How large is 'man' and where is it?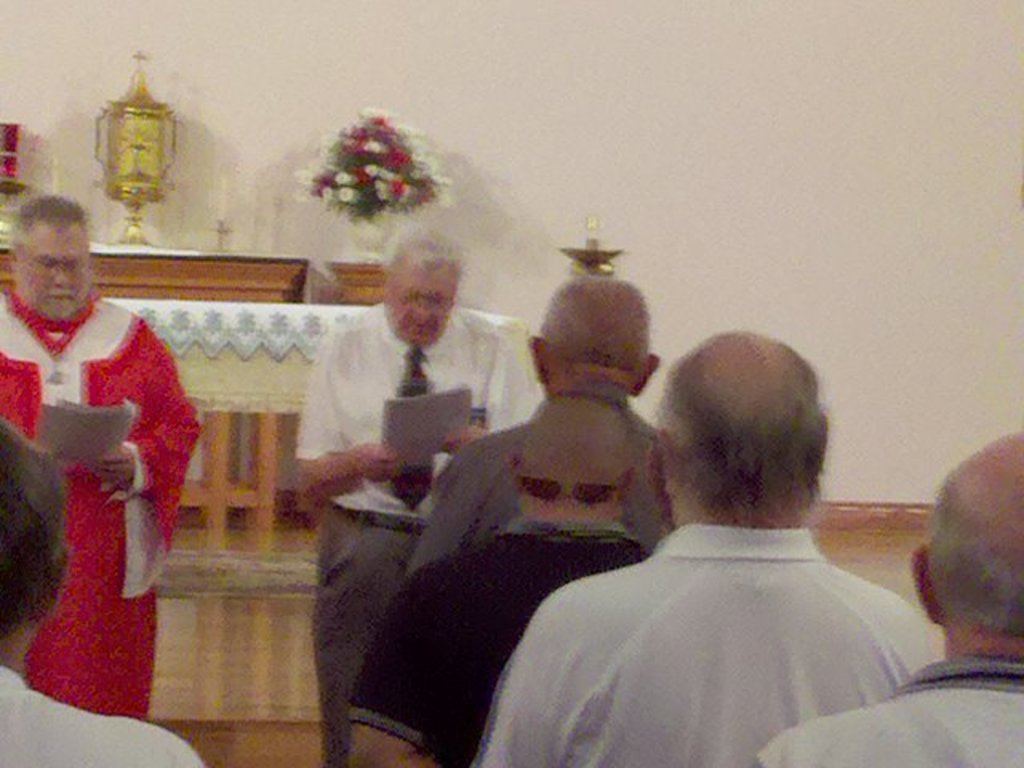
Bounding box: (406, 269, 680, 573).
